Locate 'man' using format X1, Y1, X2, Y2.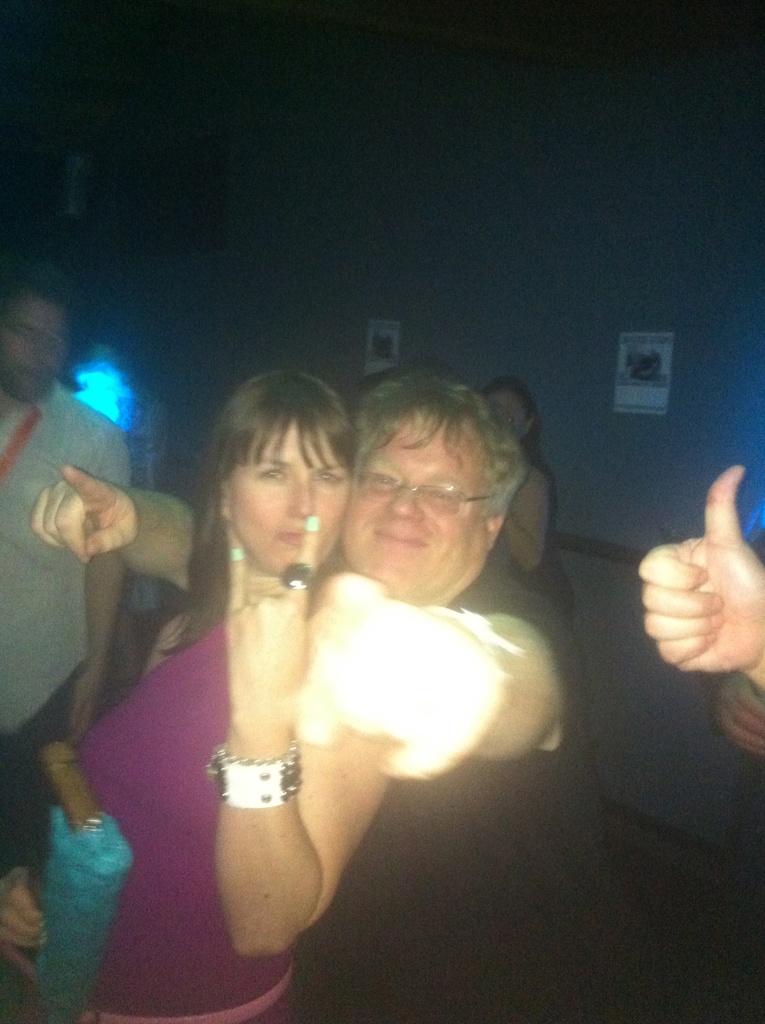
0, 271, 134, 861.
